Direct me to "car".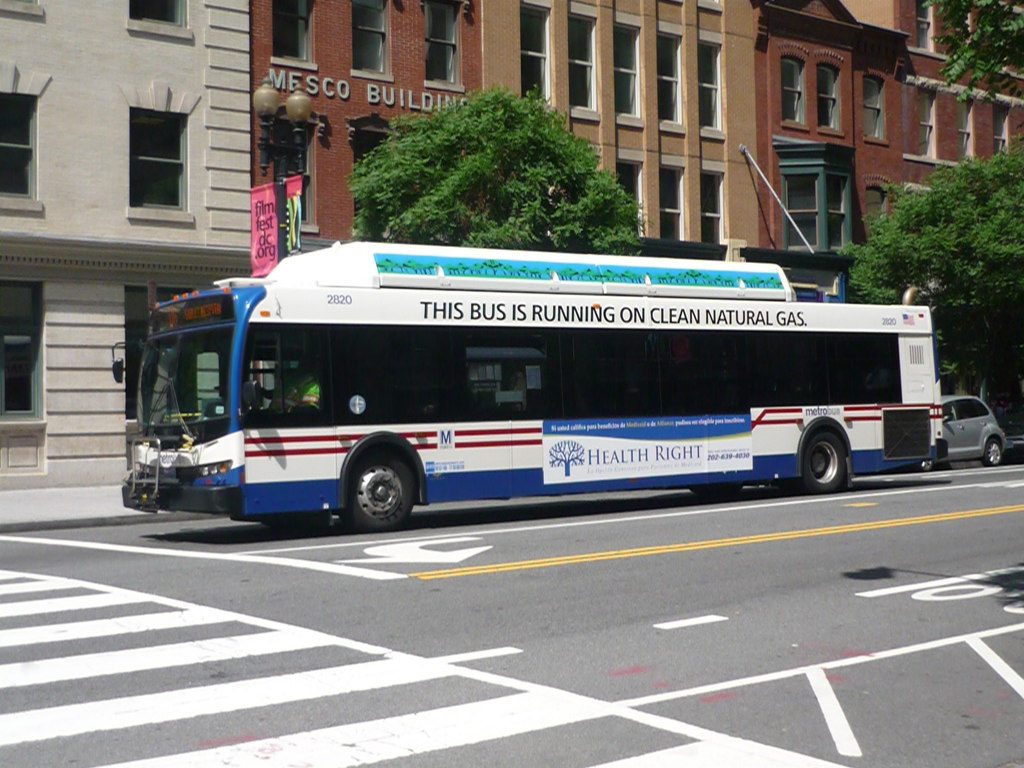
Direction: crop(927, 394, 1020, 470).
